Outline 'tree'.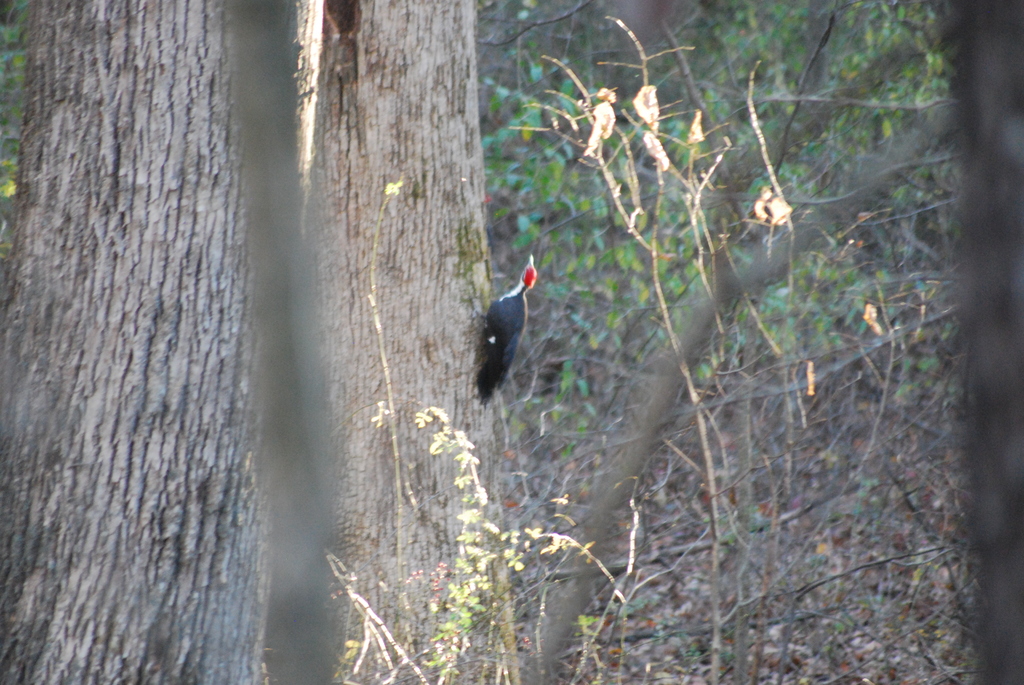
Outline: 0 0 325 684.
